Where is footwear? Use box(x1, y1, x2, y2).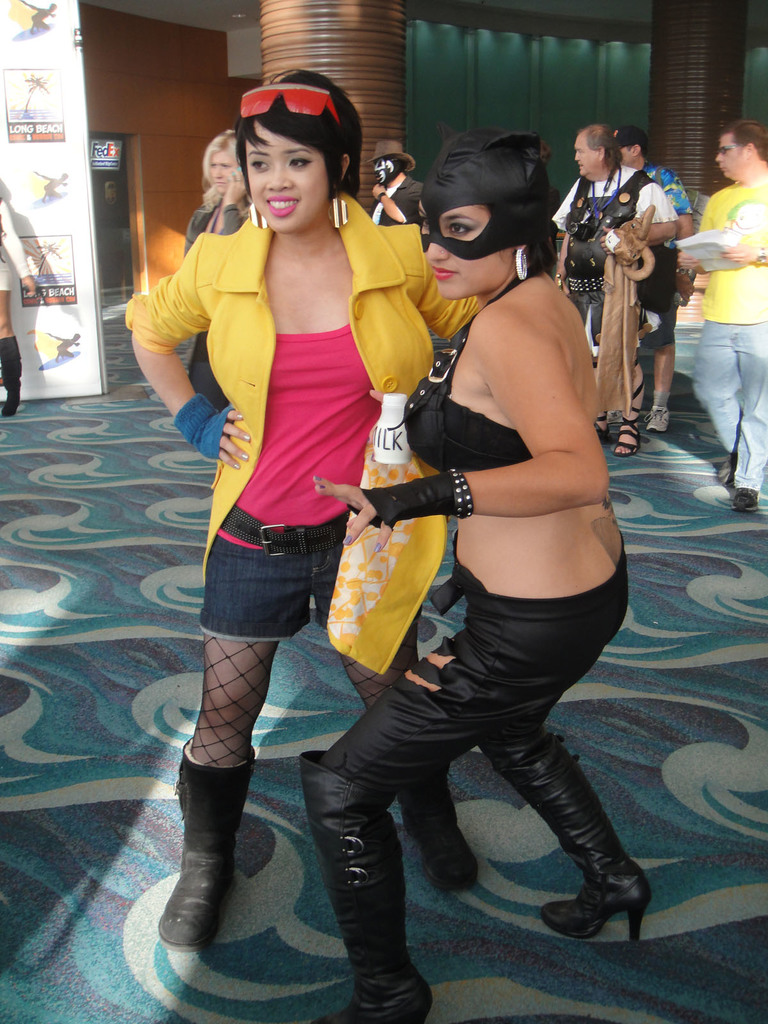
box(588, 405, 628, 442).
